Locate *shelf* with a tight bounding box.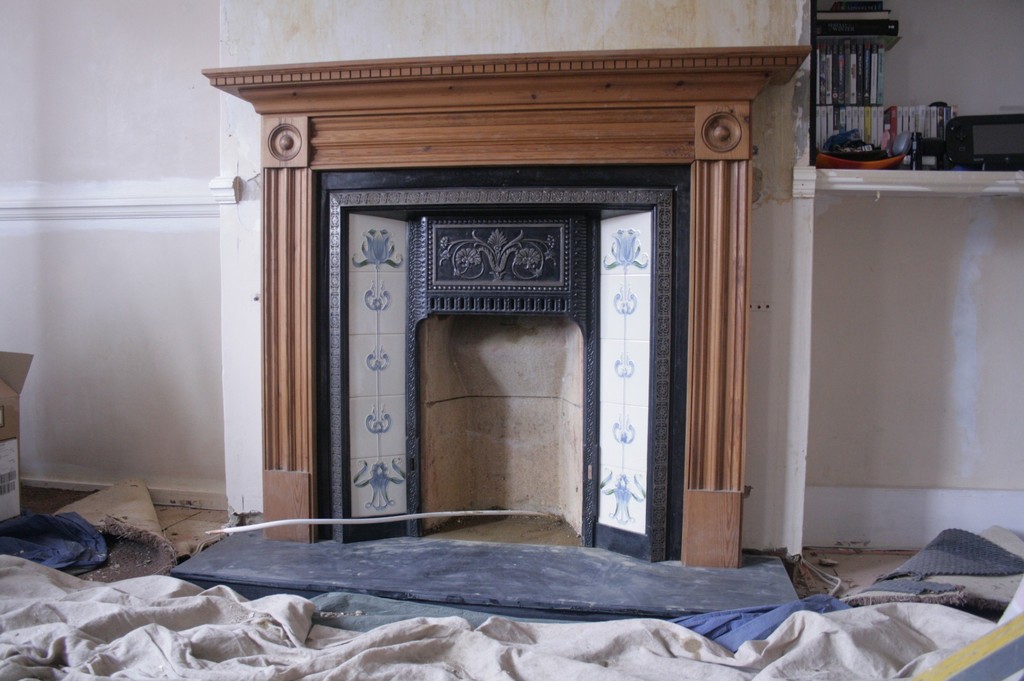
region(781, 166, 1023, 198).
